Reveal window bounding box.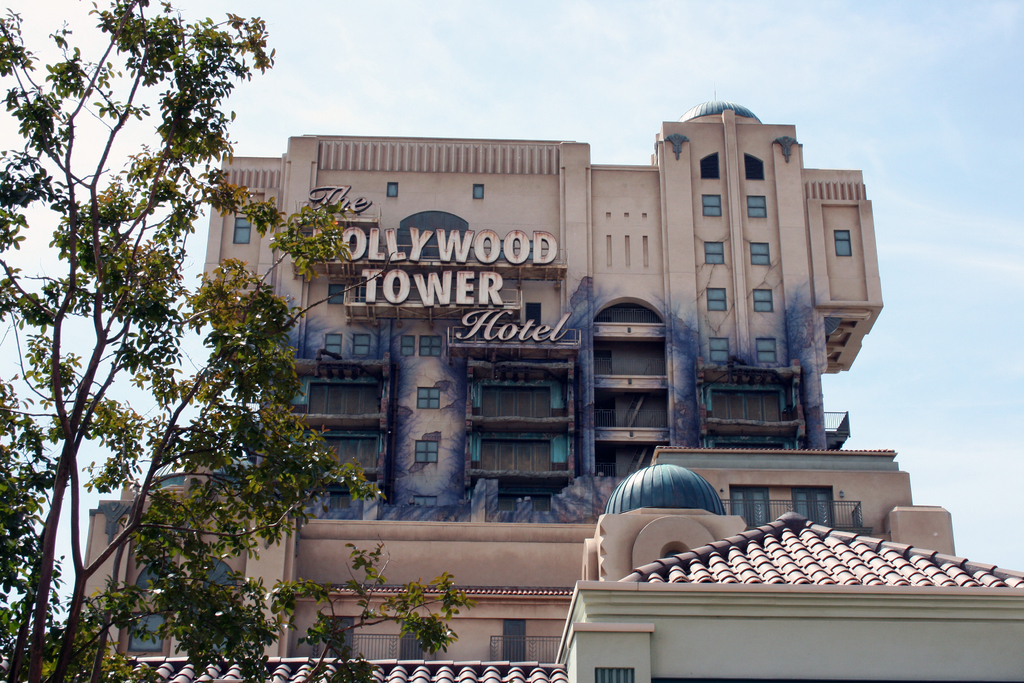
Revealed: BBox(417, 388, 439, 406).
